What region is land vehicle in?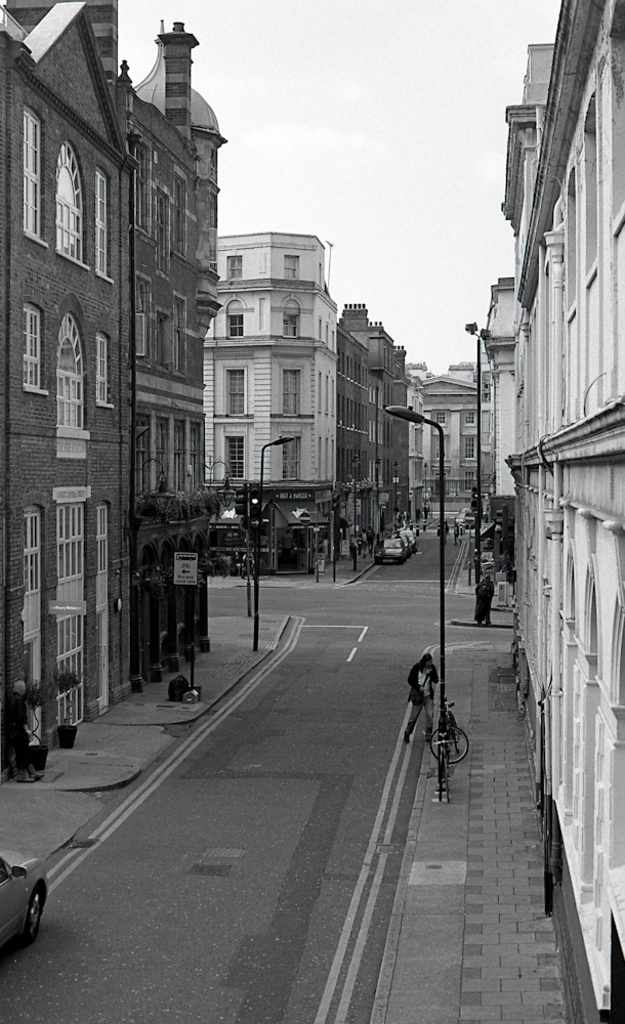
{"x1": 384, "y1": 532, "x2": 401, "y2": 570}.
